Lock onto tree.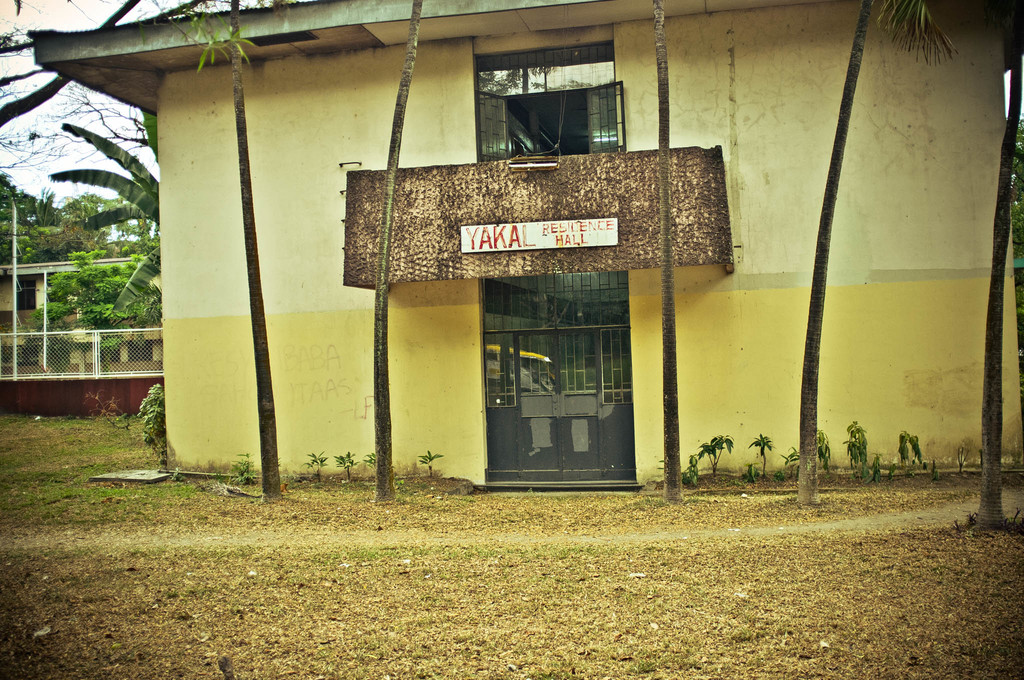
Locked: (225, 0, 285, 502).
